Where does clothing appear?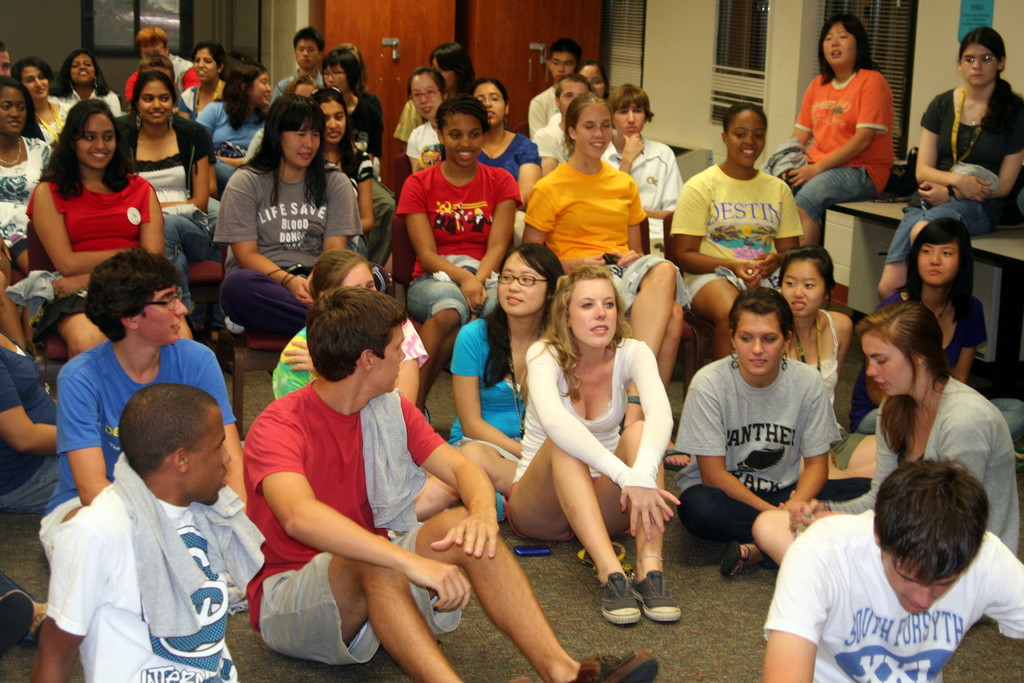
Appears at Rect(509, 336, 674, 527).
